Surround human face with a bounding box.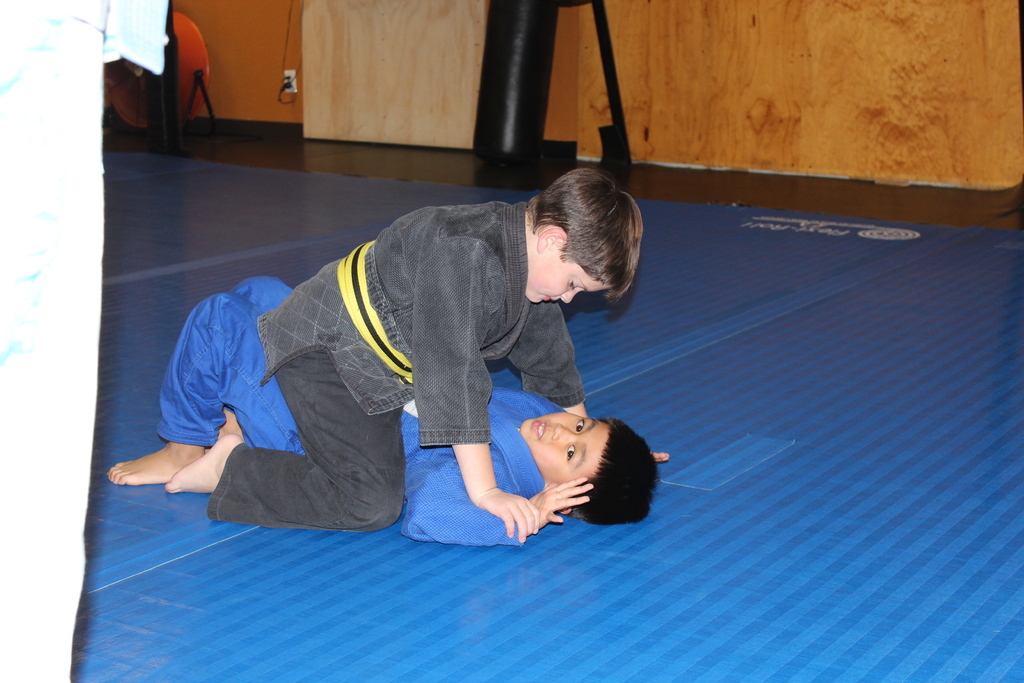
(526, 244, 611, 300).
